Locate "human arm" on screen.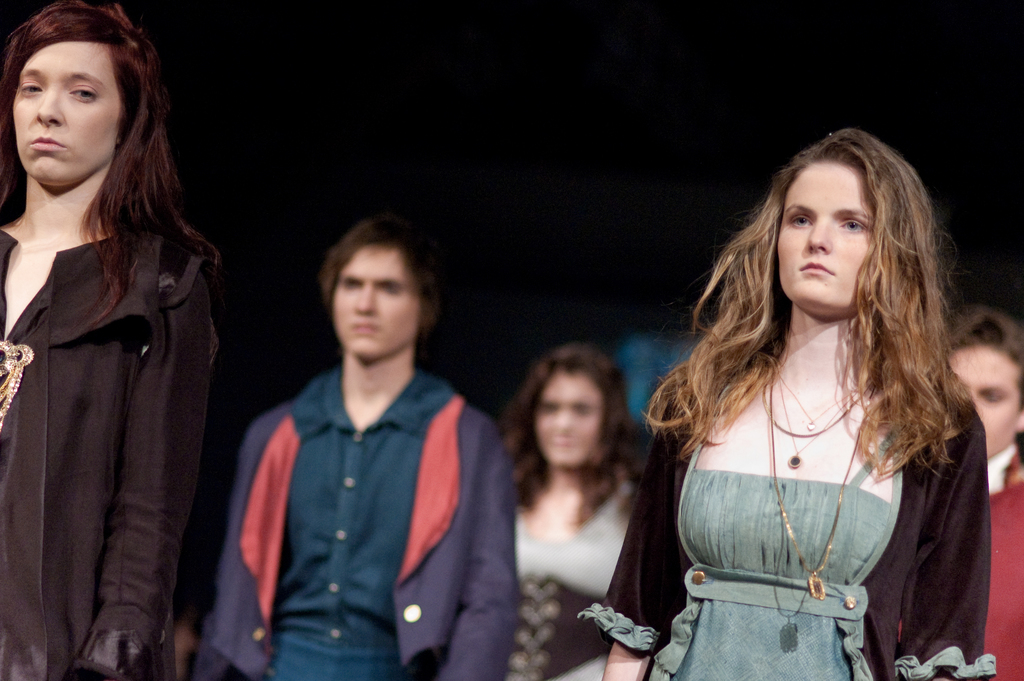
On screen at box=[888, 404, 1002, 680].
